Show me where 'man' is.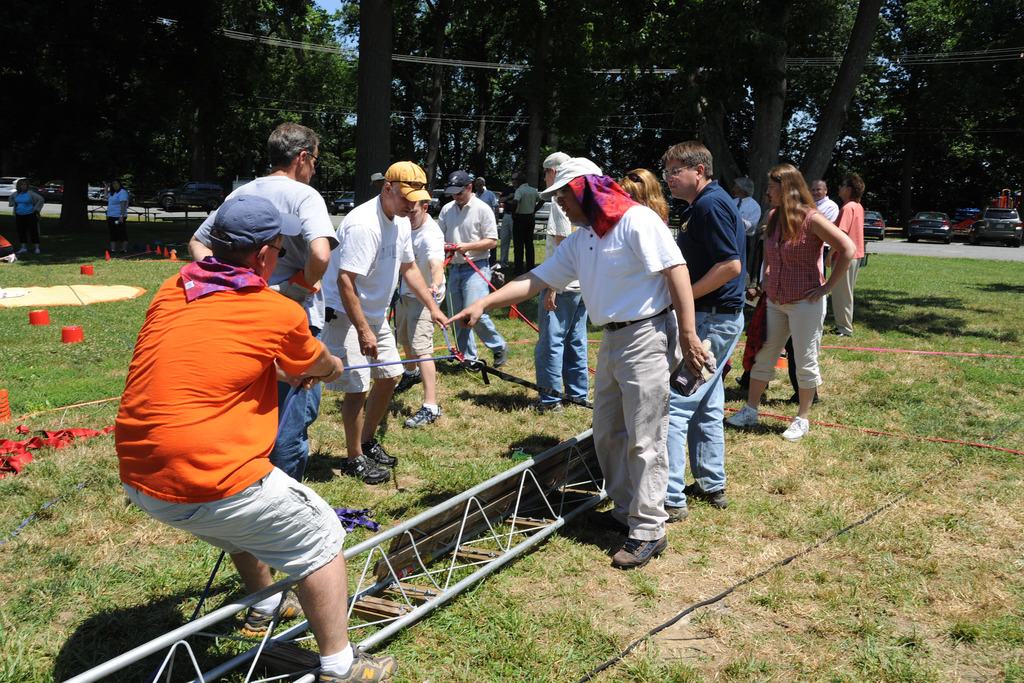
'man' is at 535, 163, 603, 405.
